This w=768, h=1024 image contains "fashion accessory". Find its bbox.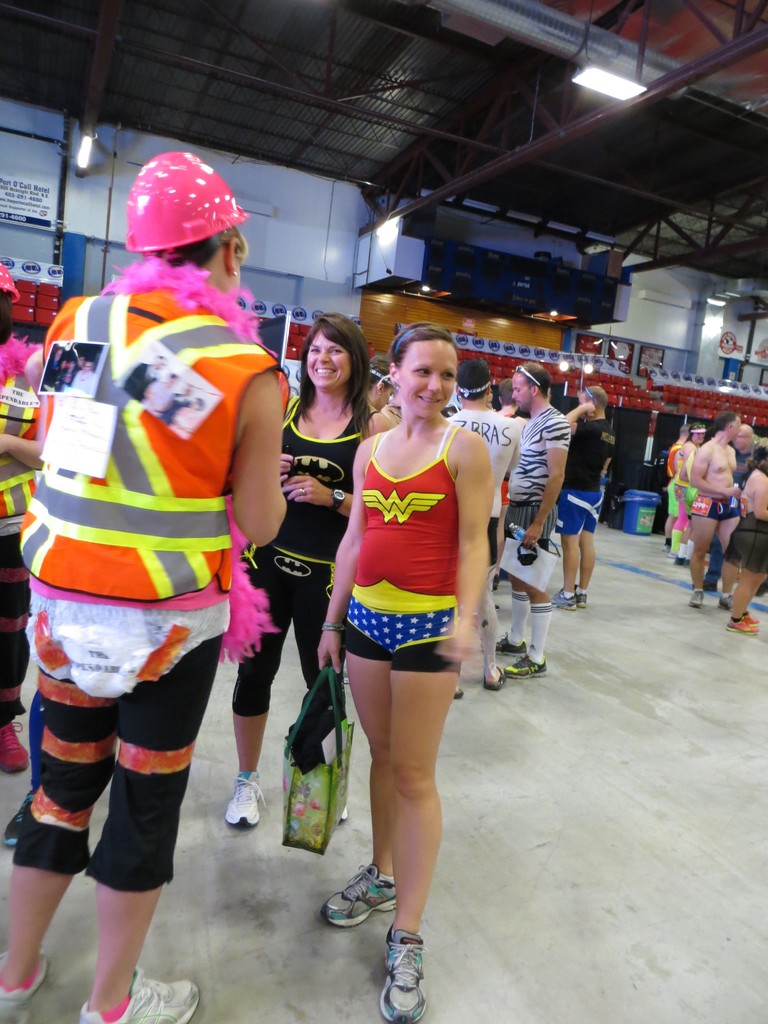
BBox(0, 719, 31, 772).
